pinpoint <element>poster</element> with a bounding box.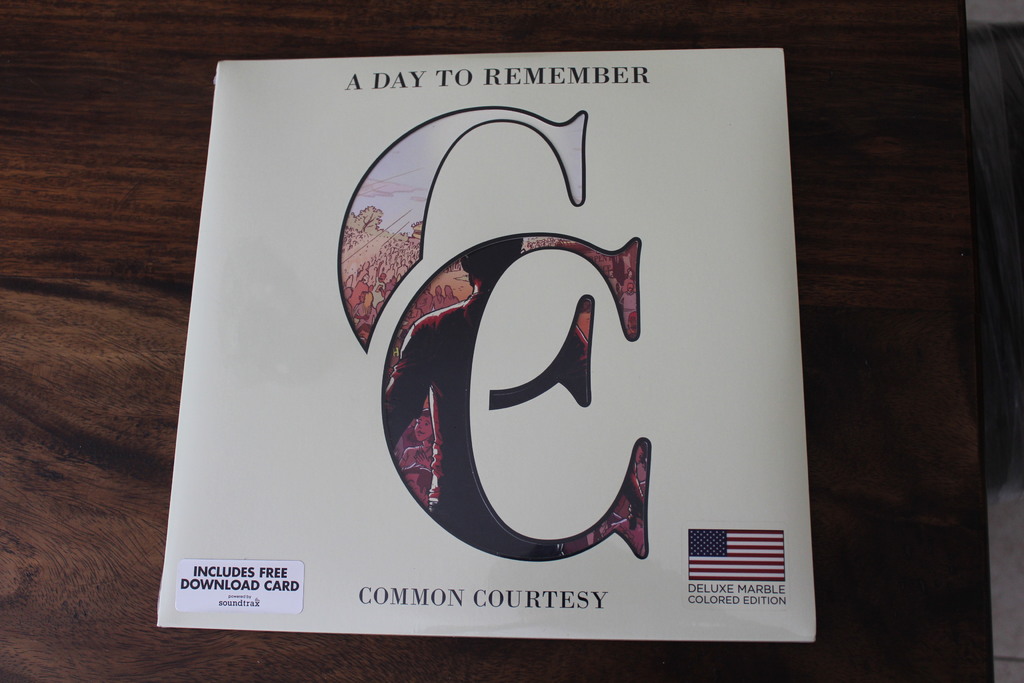
157:47:818:643.
